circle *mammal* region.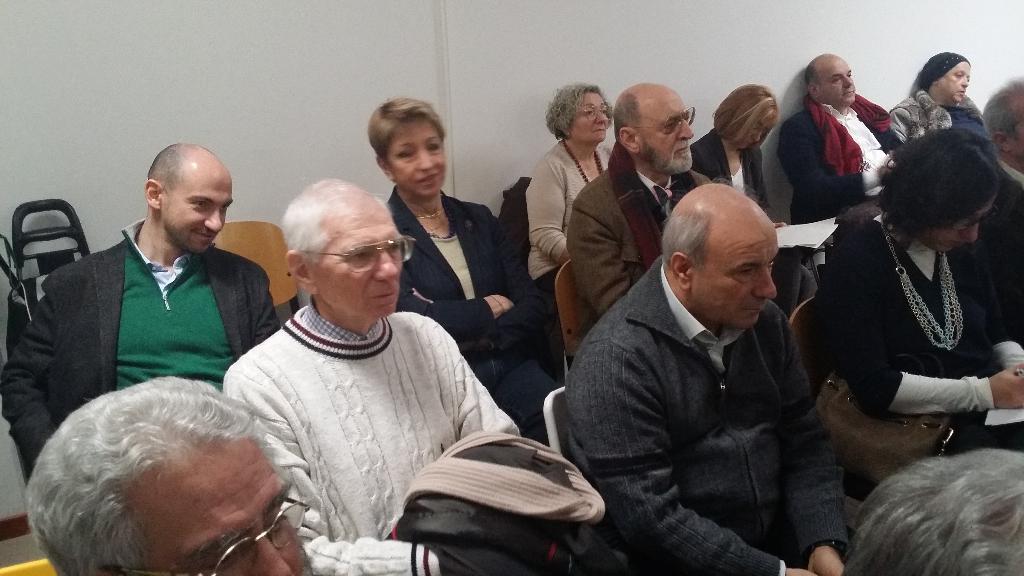
Region: rect(774, 51, 905, 214).
